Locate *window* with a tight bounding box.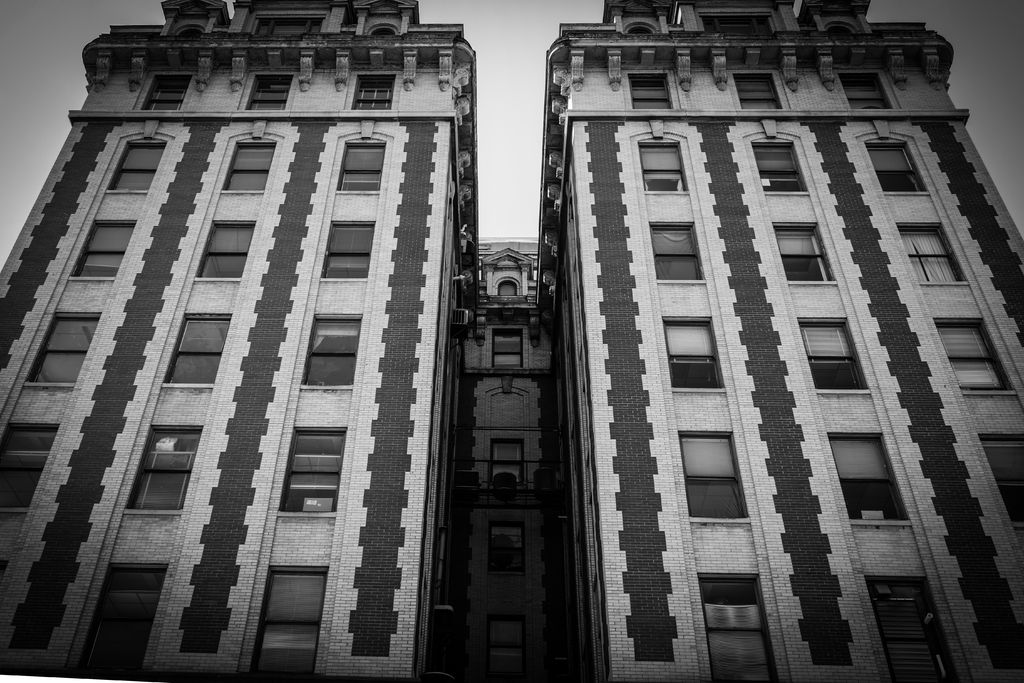
[x1=797, y1=313, x2=876, y2=397].
